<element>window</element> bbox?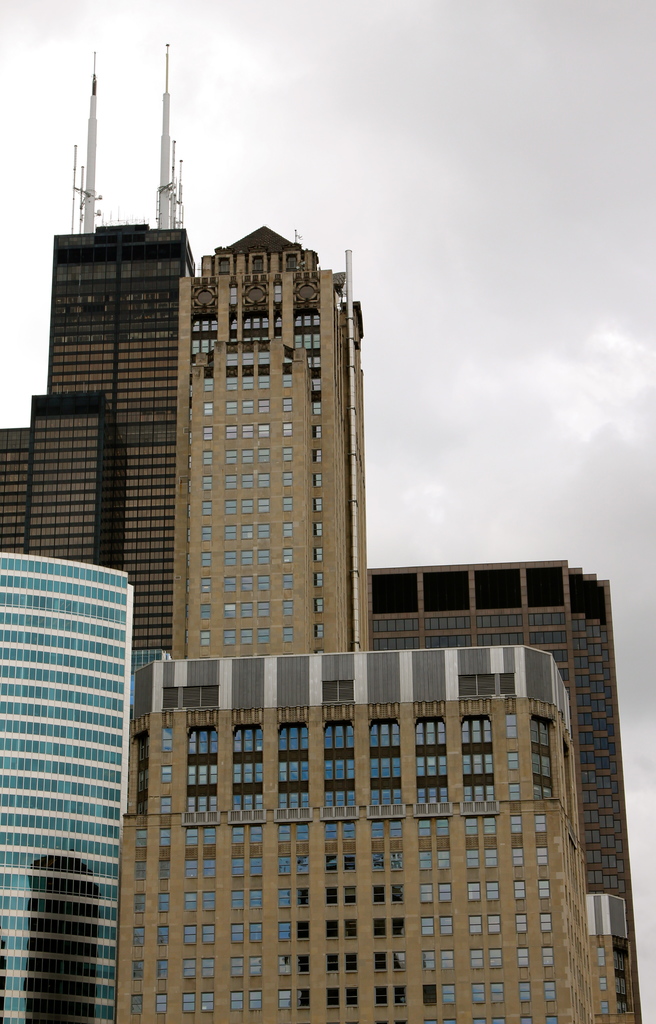
(223,631,235,643)
